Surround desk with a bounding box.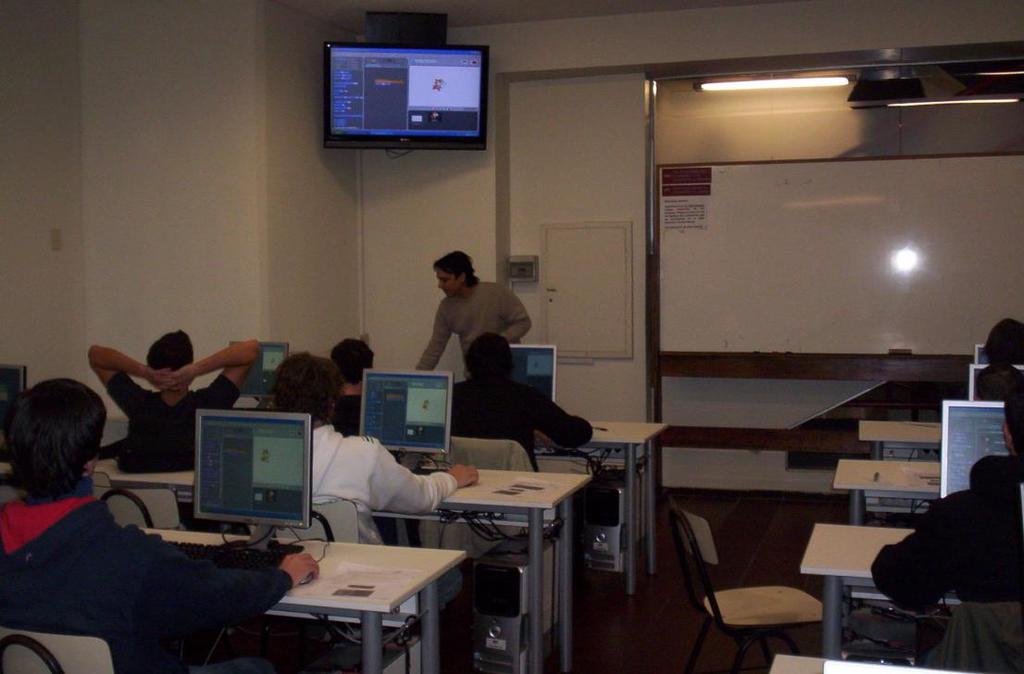
[581,417,671,600].
